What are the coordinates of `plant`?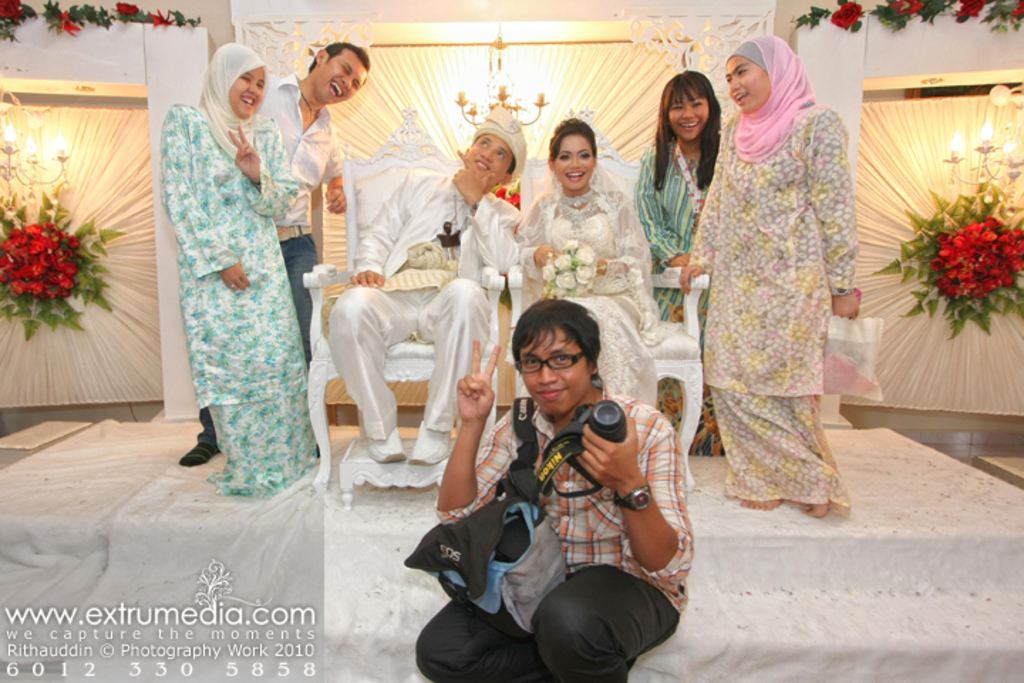
rect(0, 0, 212, 47).
